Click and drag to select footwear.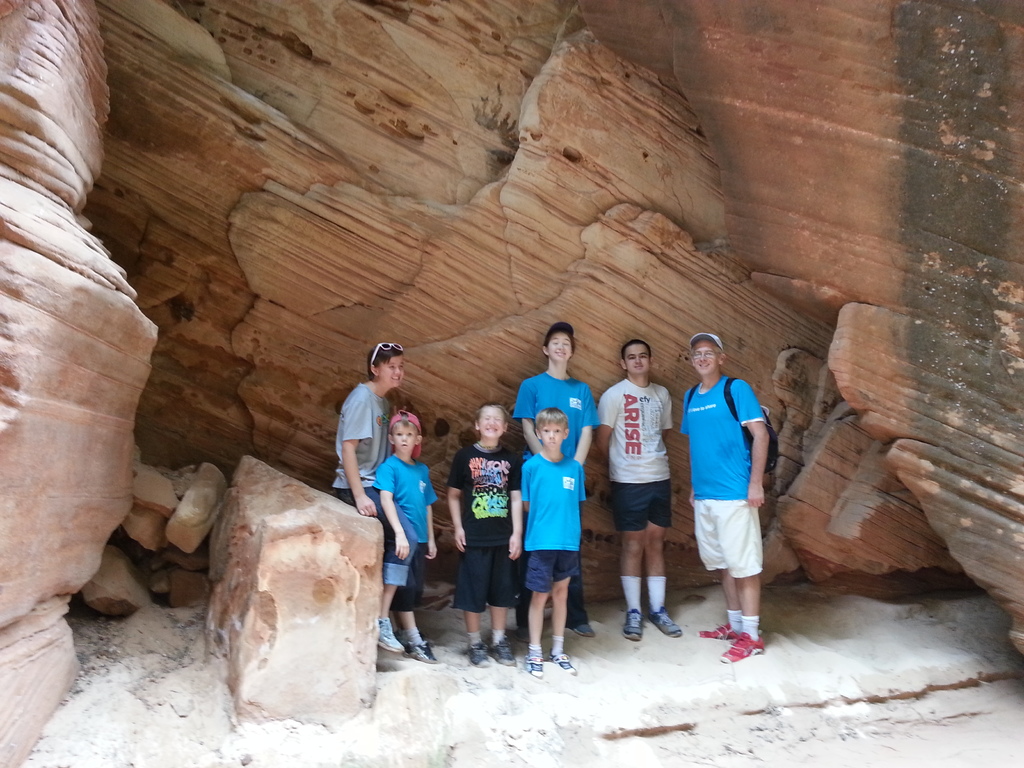
Selection: box(377, 614, 401, 648).
